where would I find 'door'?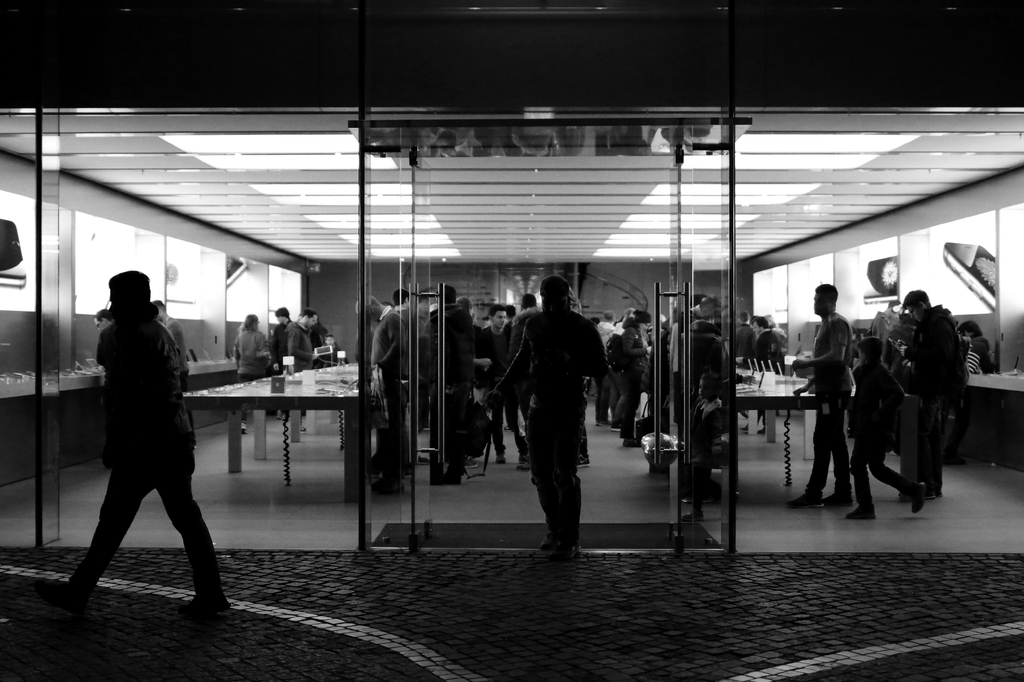
At box(667, 38, 733, 551).
